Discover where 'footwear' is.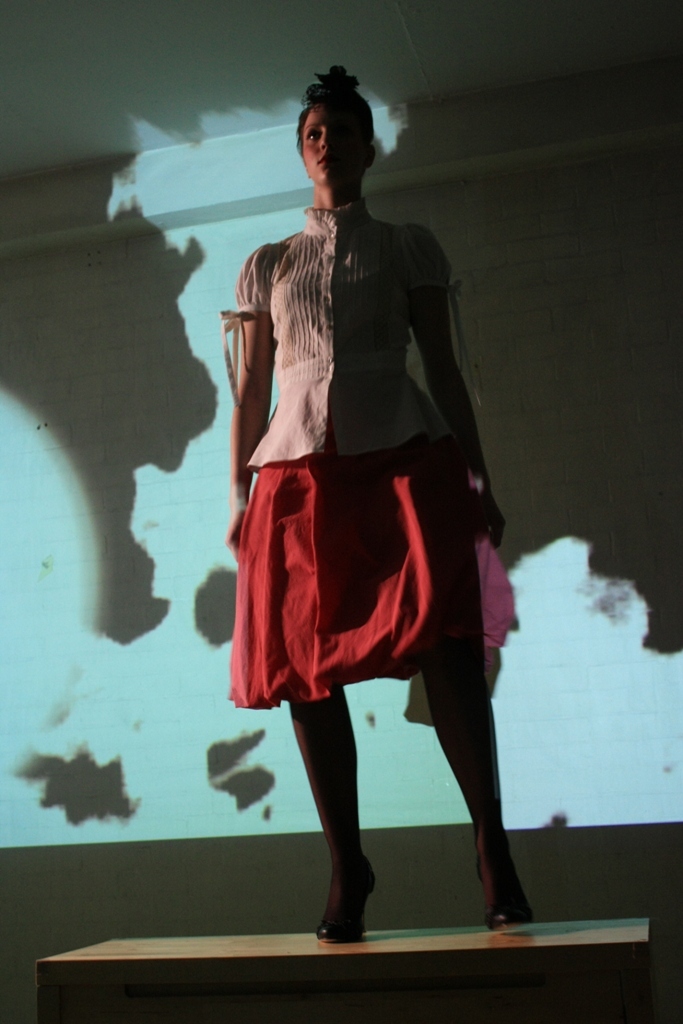
Discovered at left=315, top=853, right=377, bottom=946.
